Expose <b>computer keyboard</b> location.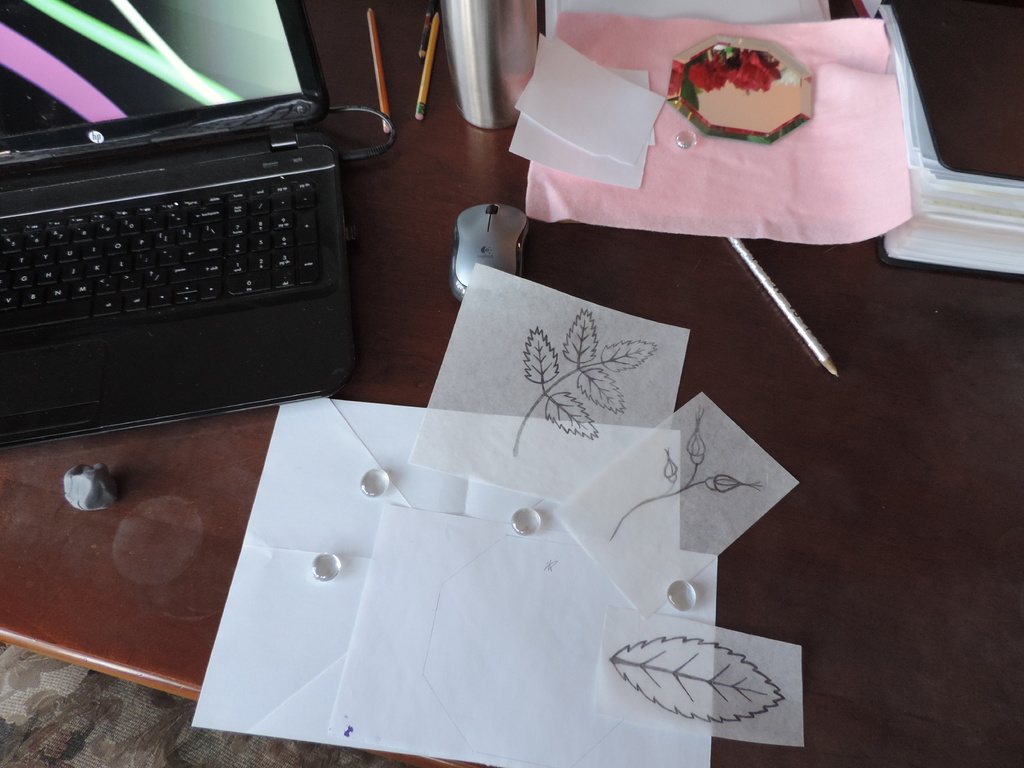
Exposed at left=0, top=179, right=321, bottom=333.
